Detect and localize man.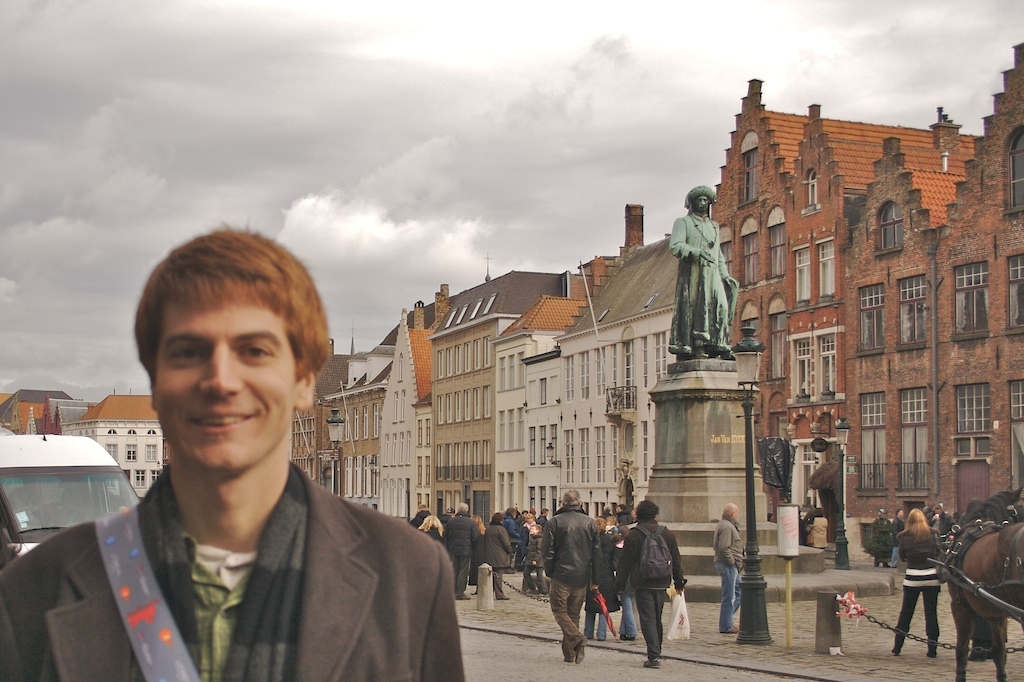
Localized at l=440, t=502, r=475, b=600.
